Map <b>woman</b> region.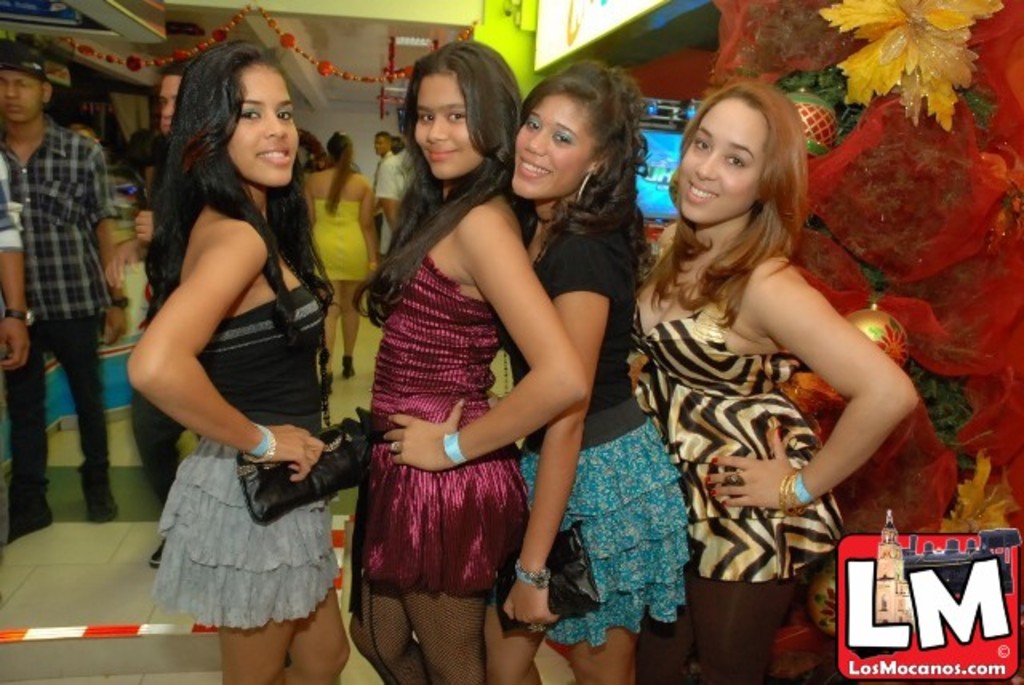
Mapped to 350:37:586:683.
